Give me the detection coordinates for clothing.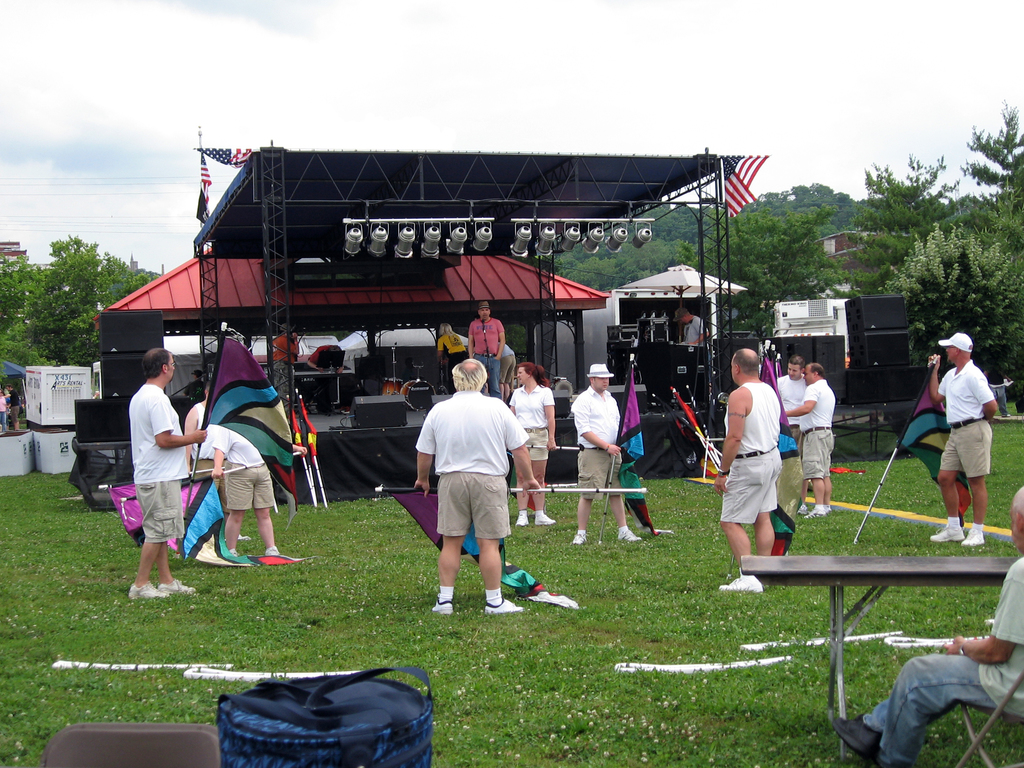
bbox=[202, 425, 274, 513].
